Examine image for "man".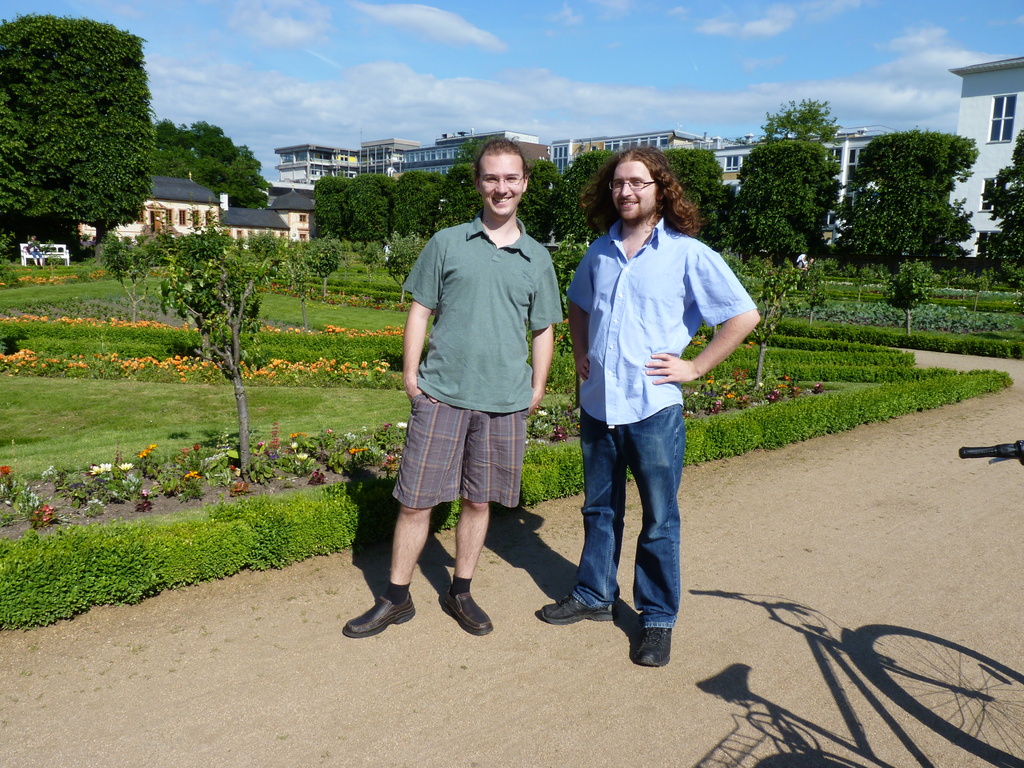
Examination result: Rect(535, 144, 760, 661).
